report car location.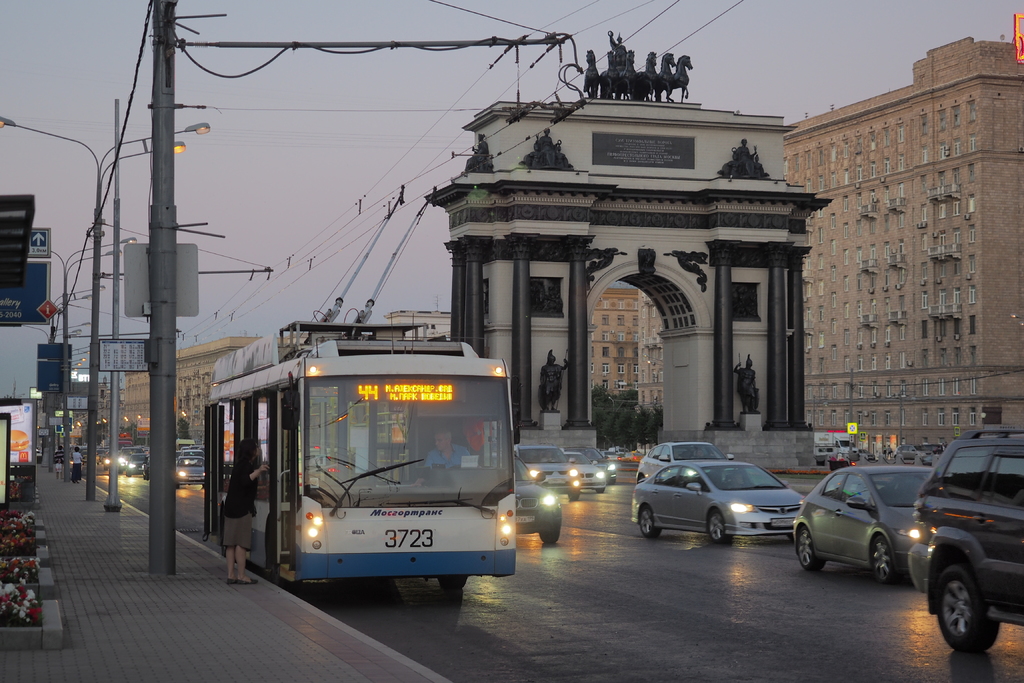
Report: (left=173, top=450, right=203, bottom=486).
